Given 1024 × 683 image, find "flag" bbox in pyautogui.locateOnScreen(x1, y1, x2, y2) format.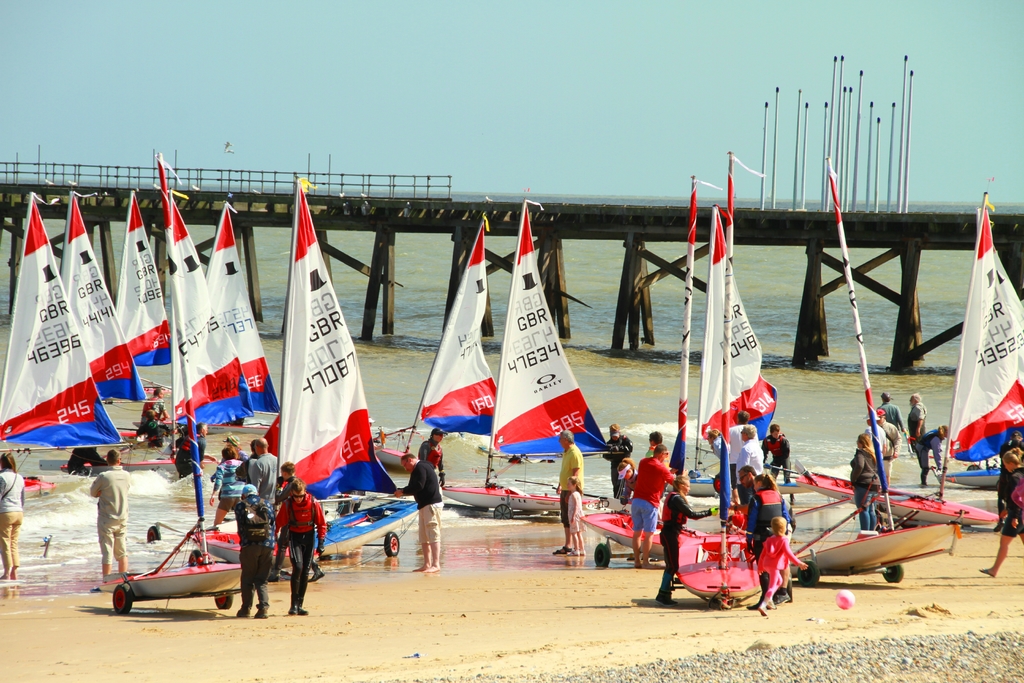
pyautogui.locateOnScreen(941, 202, 1023, 454).
